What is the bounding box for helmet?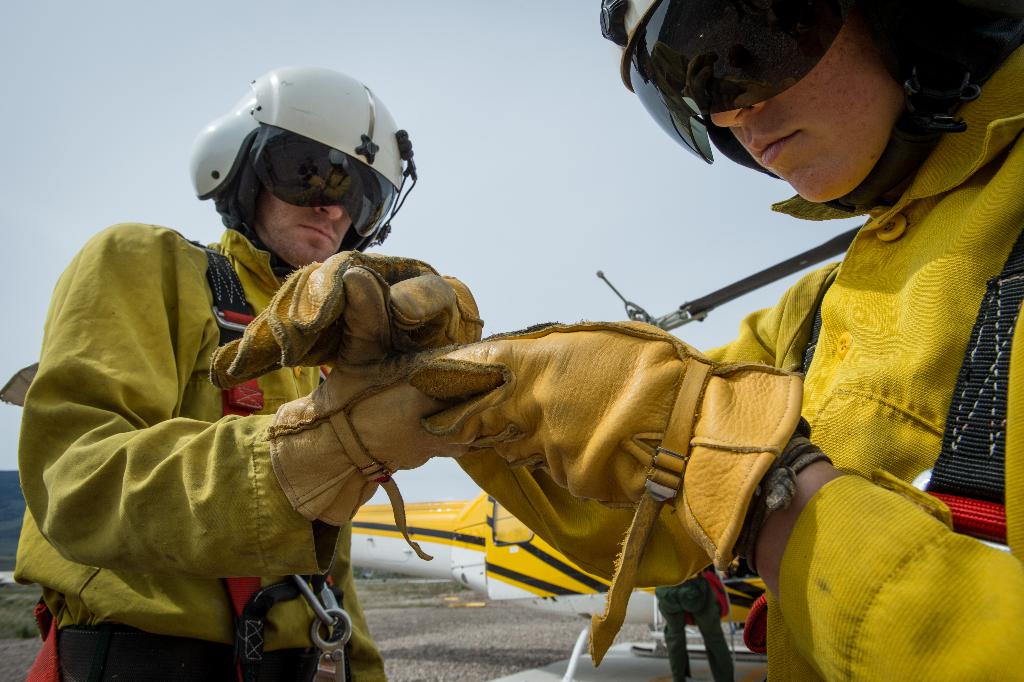
<box>194,66,414,270</box>.
